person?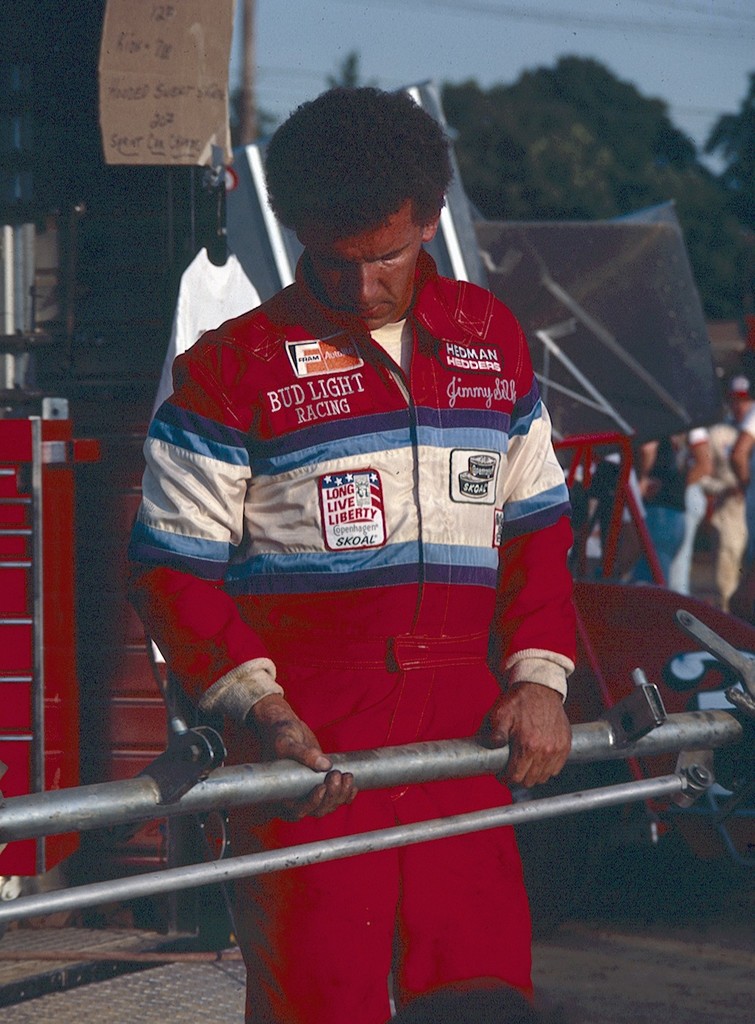
<region>124, 84, 579, 1023</region>
